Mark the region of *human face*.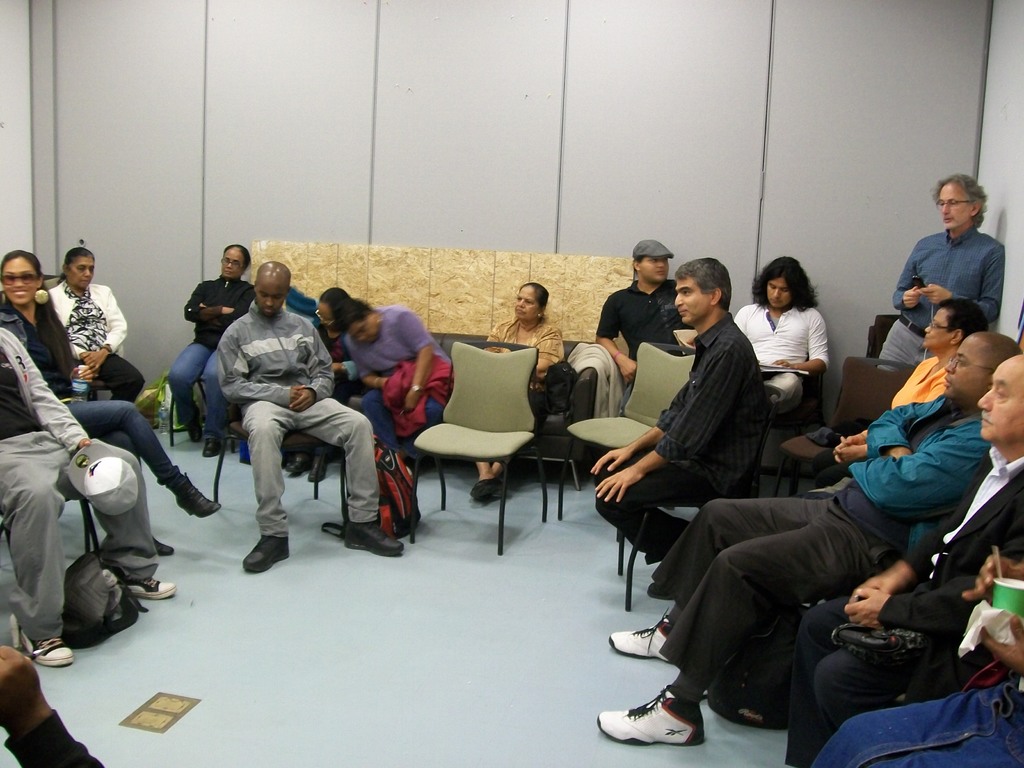
Region: {"x1": 977, "y1": 361, "x2": 1023, "y2": 442}.
